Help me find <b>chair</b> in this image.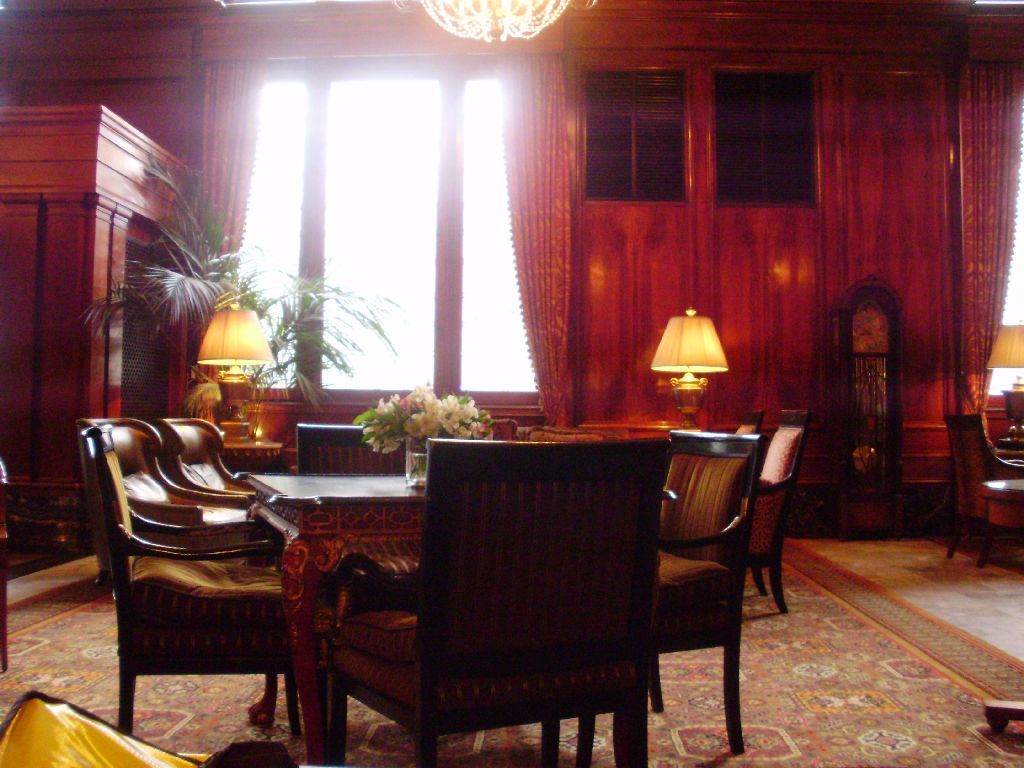
Found it: detection(69, 399, 330, 753).
